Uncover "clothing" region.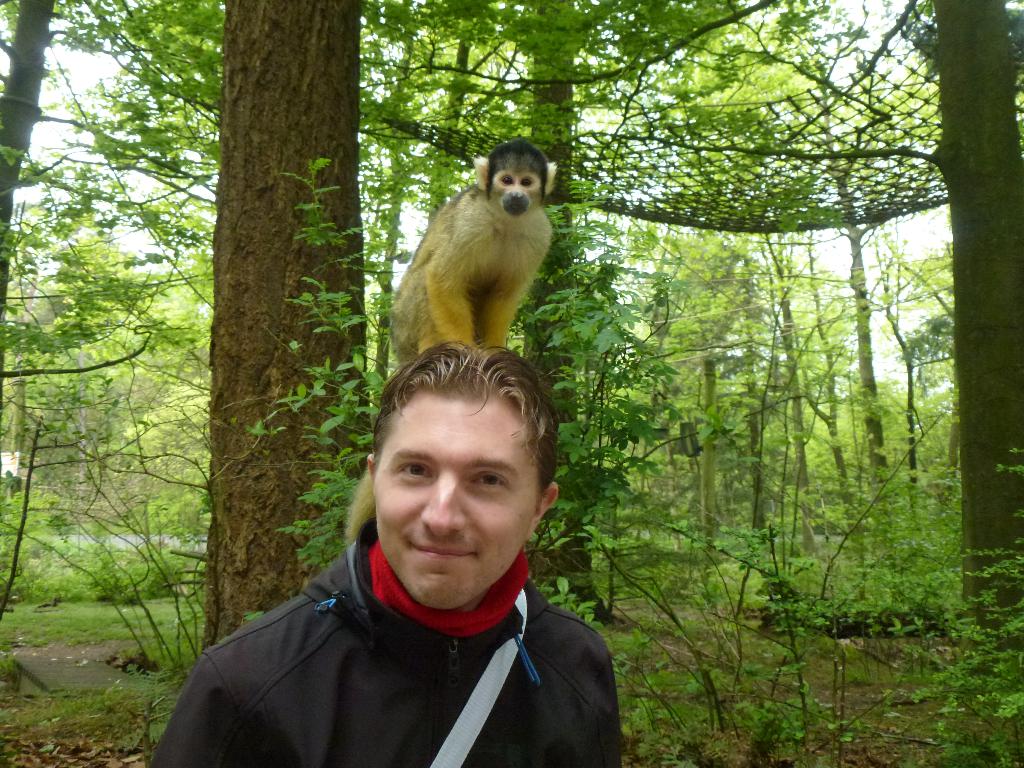
Uncovered: l=176, t=470, r=634, b=764.
